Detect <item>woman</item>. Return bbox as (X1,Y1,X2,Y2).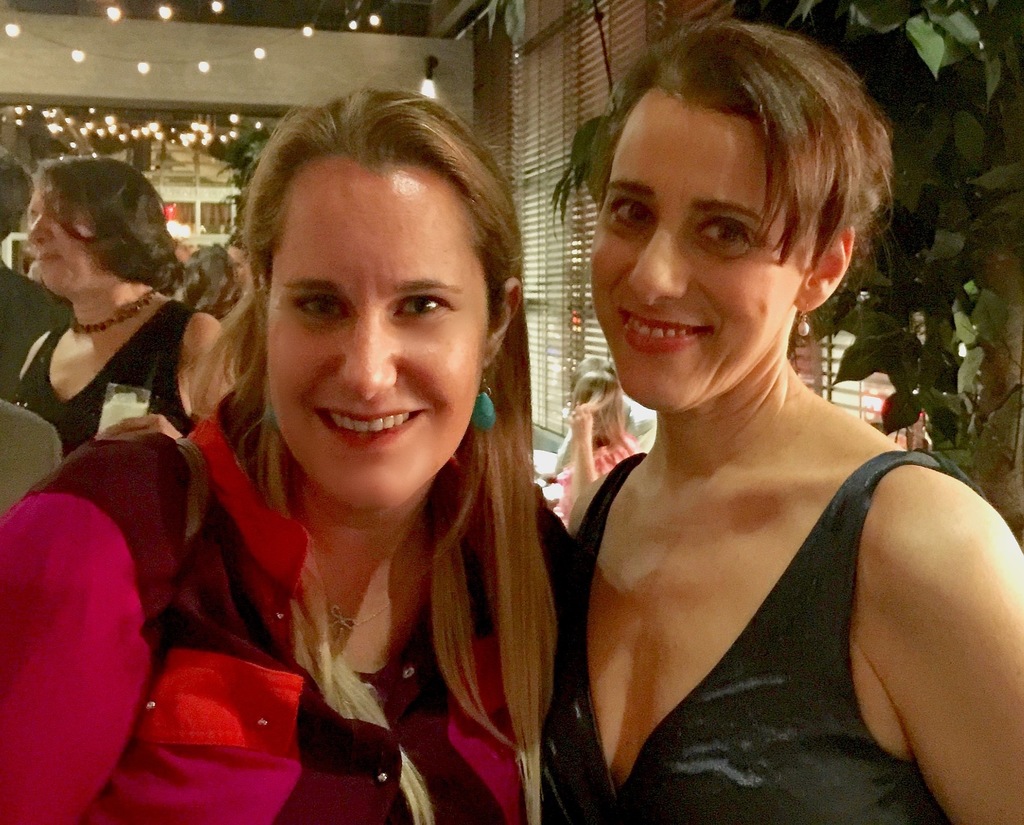
(0,88,557,824).
